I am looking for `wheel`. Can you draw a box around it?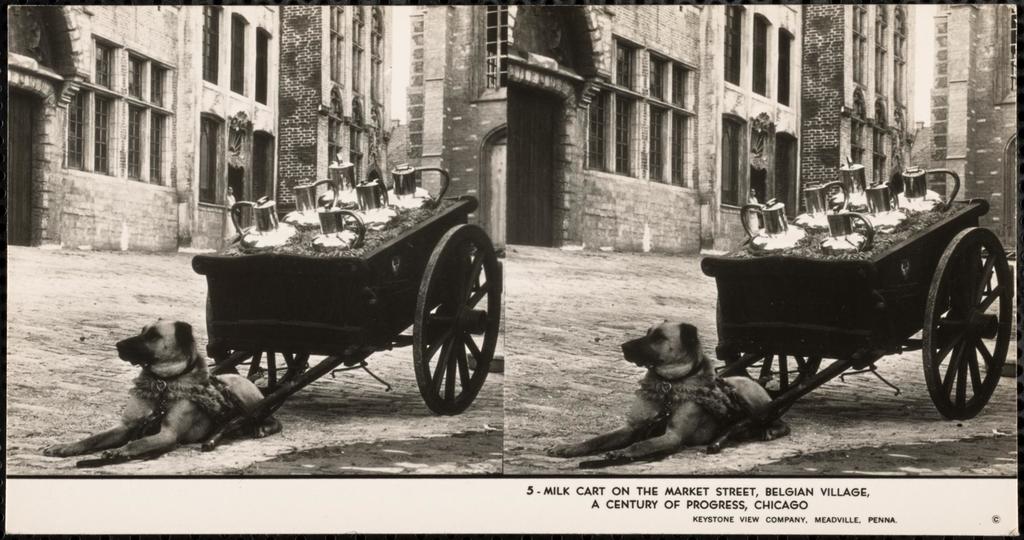
Sure, the bounding box is (left=929, top=229, right=1005, bottom=427).
